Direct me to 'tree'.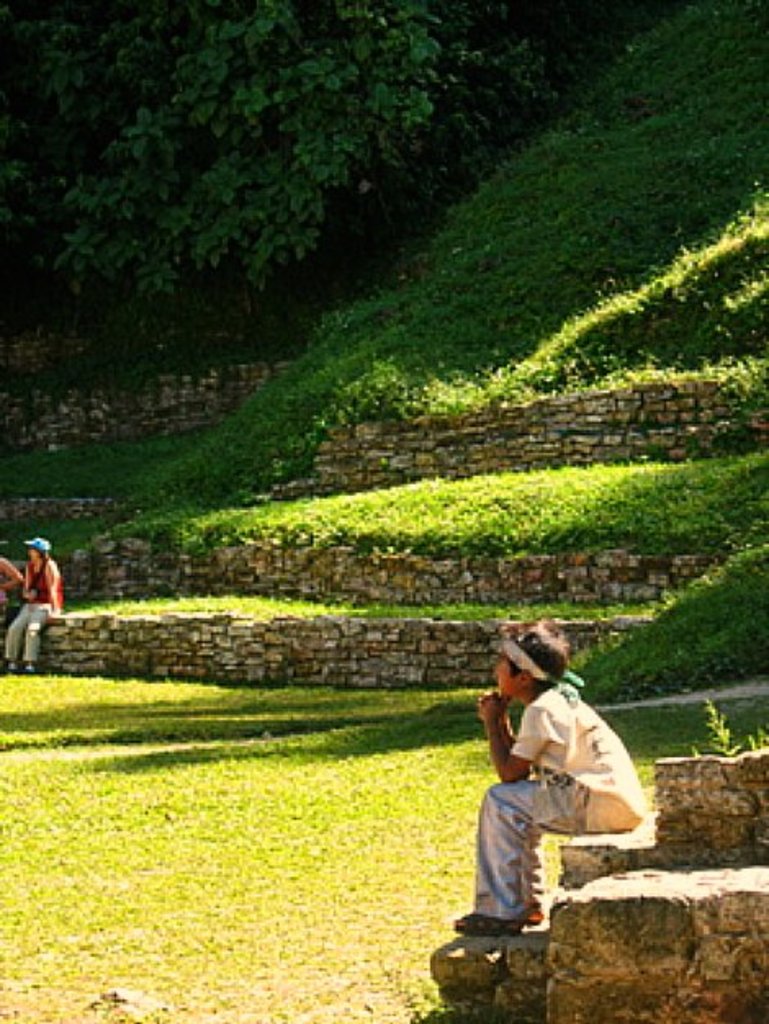
Direction: region(0, 0, 578, 353).
